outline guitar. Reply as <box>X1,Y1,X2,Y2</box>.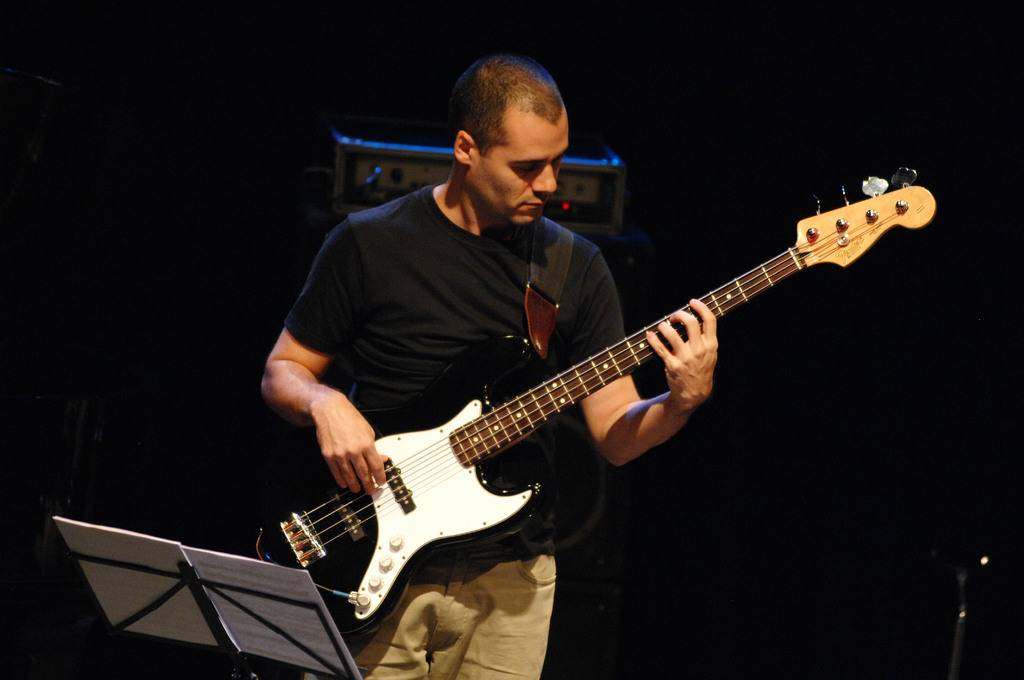
<box>248,161,937,644</box>.
